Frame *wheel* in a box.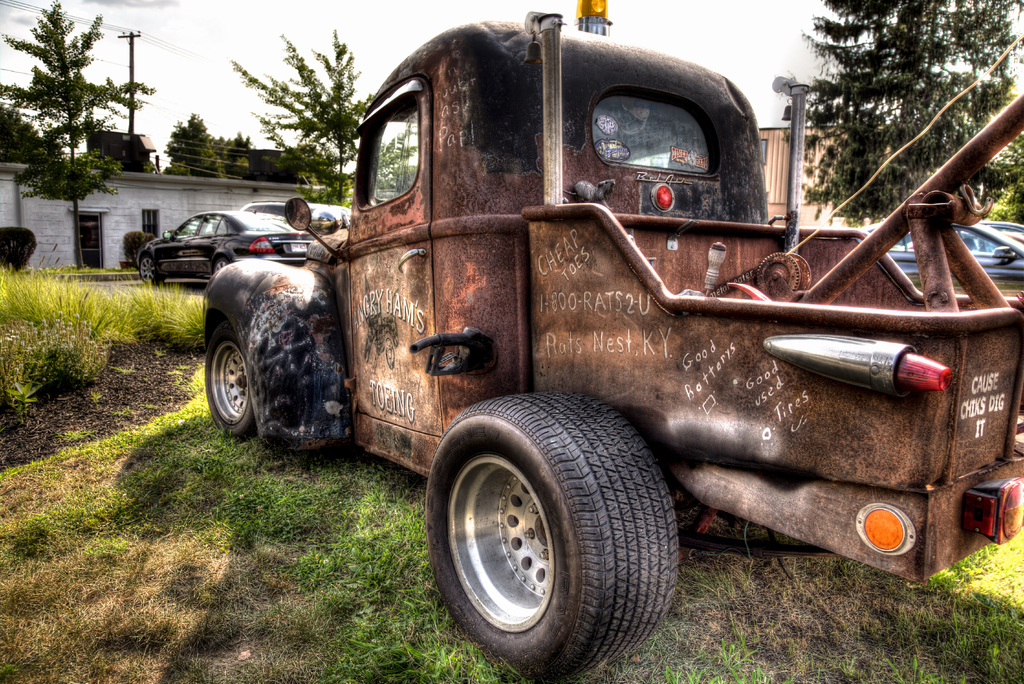
(left=436, top=396, right=673, bottom=658).
